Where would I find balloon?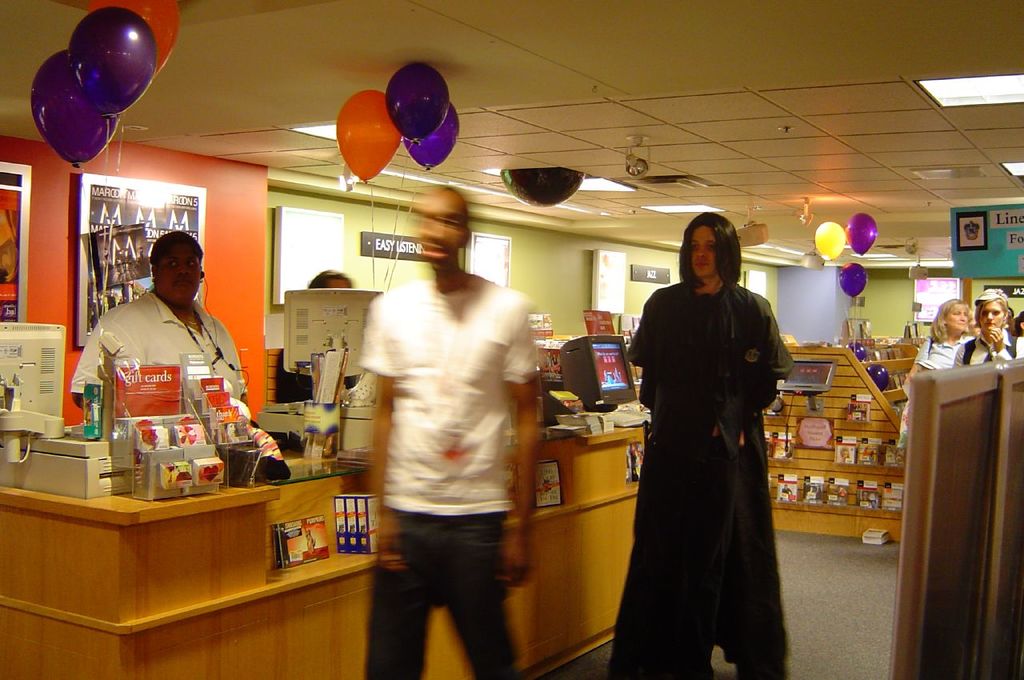
At 813,218,846,260.
